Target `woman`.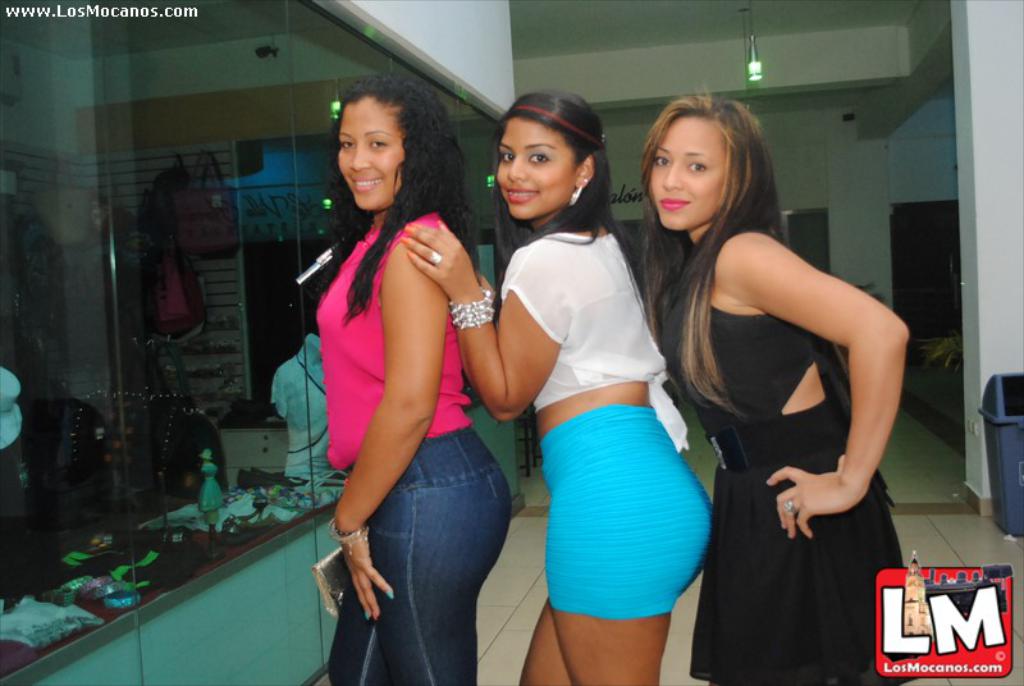
Target region: 283 77 511 662.
